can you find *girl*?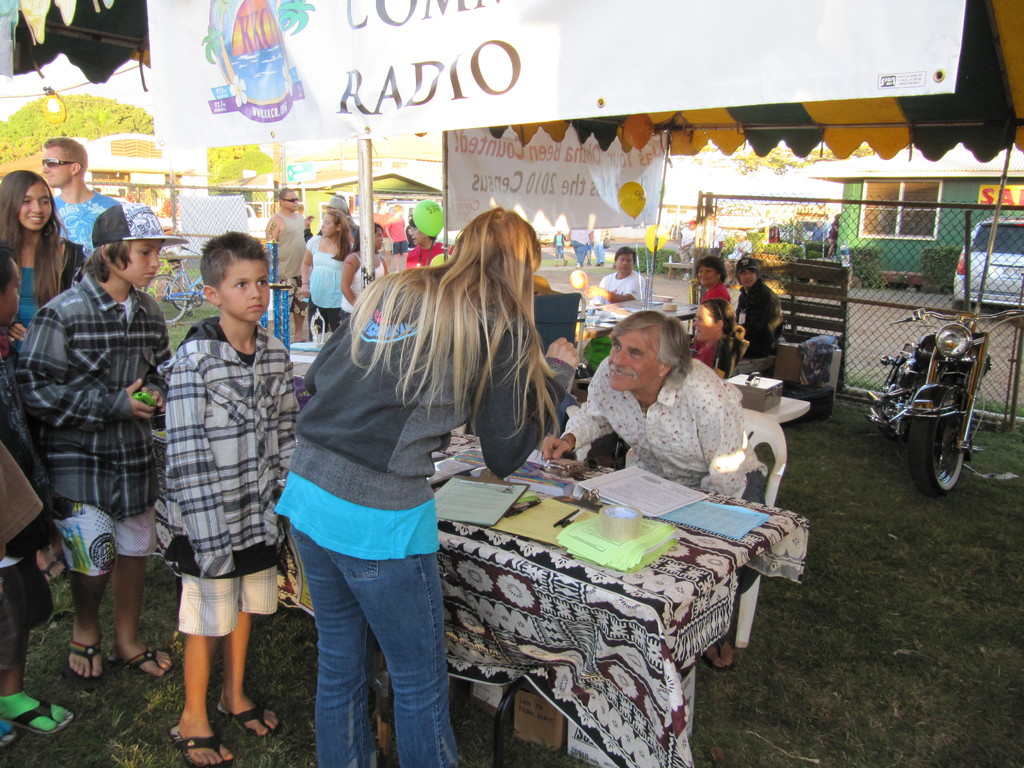
Yes, bounding box: box(0, 160, 90, 331).
